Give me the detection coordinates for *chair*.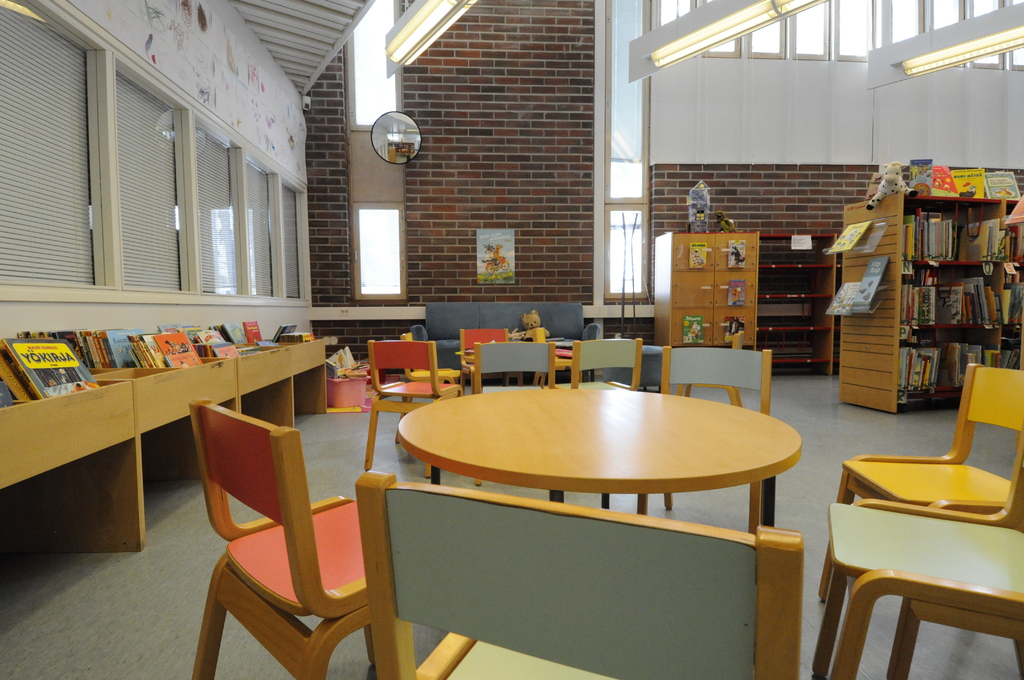
BBox(659, 342, 775, 413).
